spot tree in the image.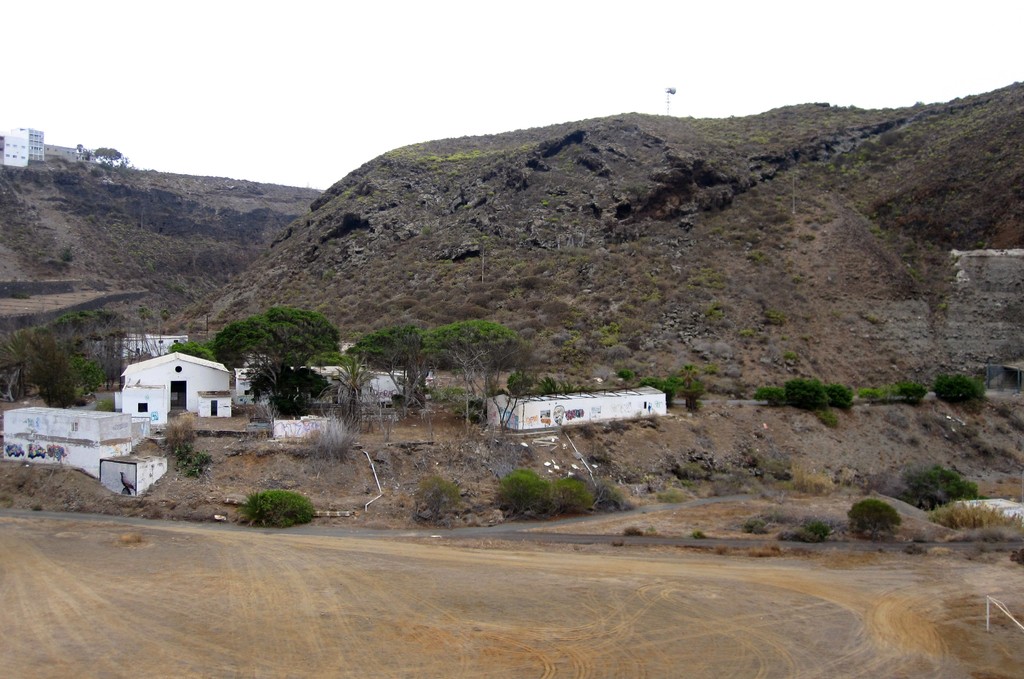
tree found at 645:378:675:411.
